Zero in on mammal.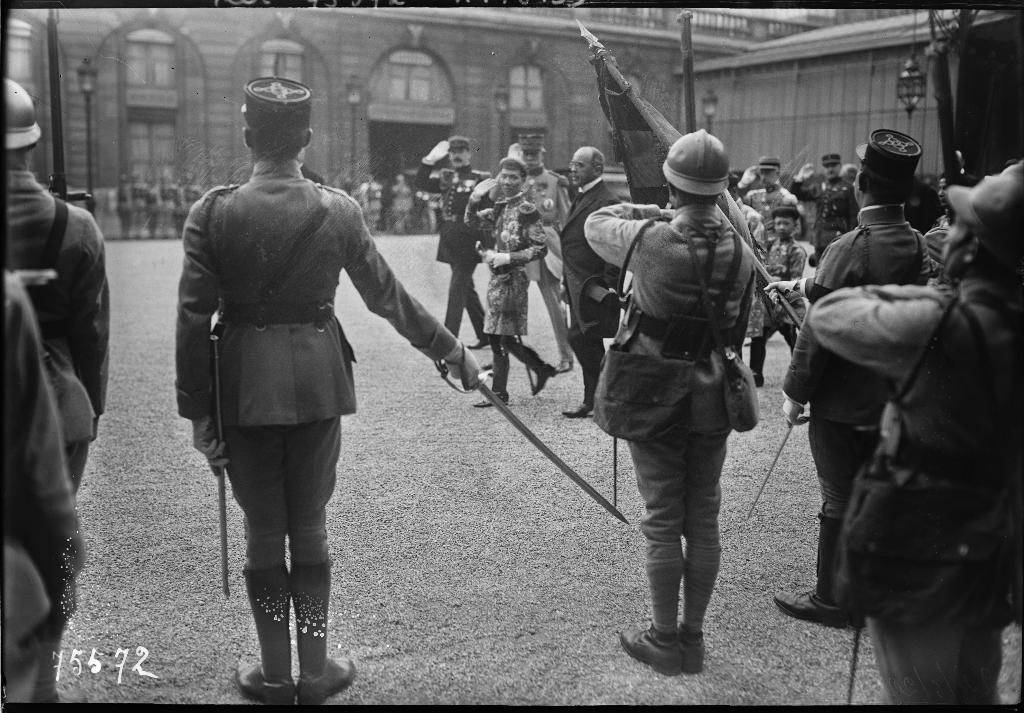
Zeroed in: region(173, 74, 476, 706).
